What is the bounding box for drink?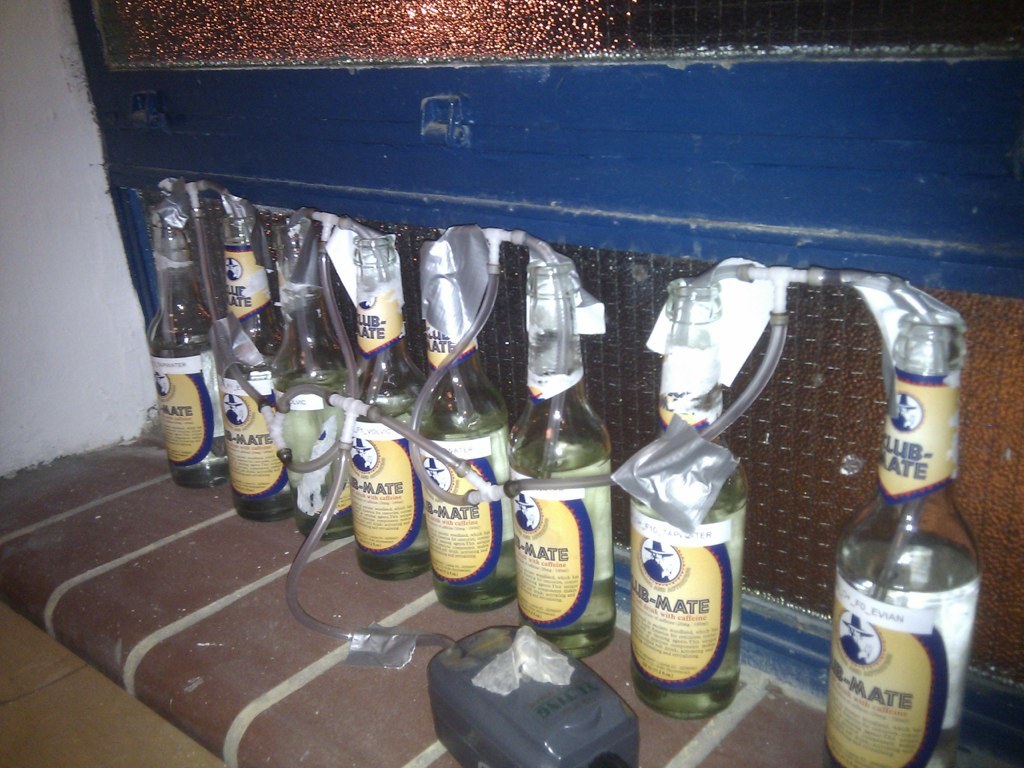
{"x1": 345, "y1": 391, "x2": 428, "y2": 577}.
